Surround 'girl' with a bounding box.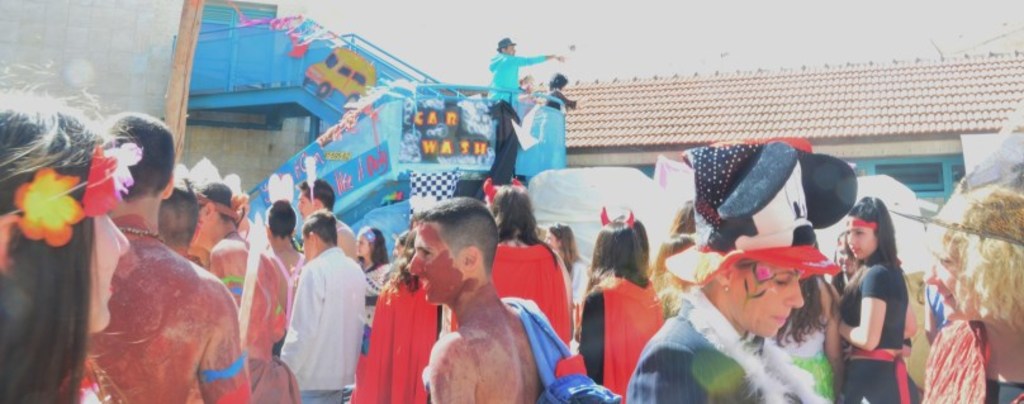
Rect(920, 184, 1023, 403).
